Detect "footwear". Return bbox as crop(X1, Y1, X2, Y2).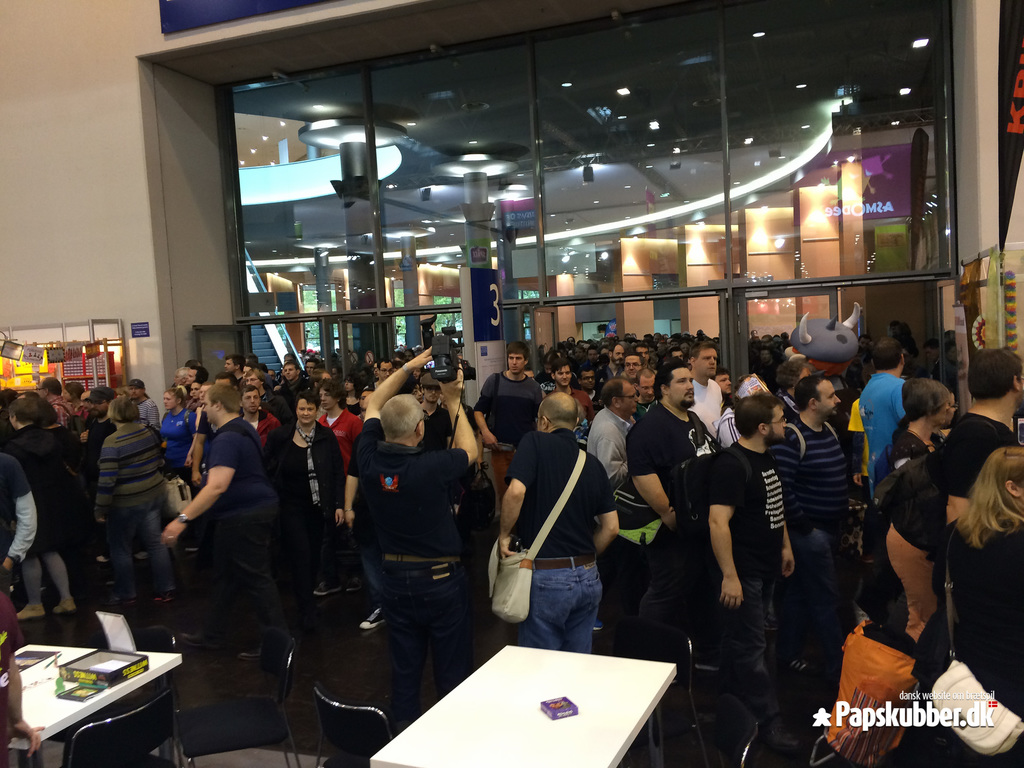
crop(312, 568, 339, 595).
